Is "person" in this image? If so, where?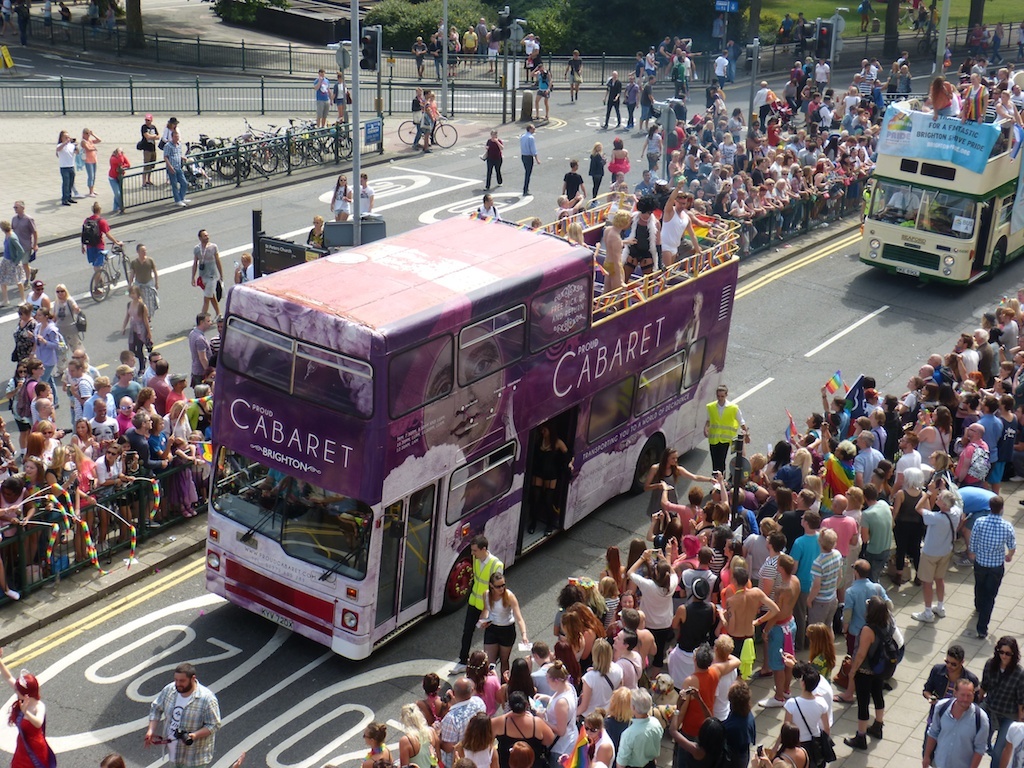
Yes, at box=[9, 201, 37, 284].
